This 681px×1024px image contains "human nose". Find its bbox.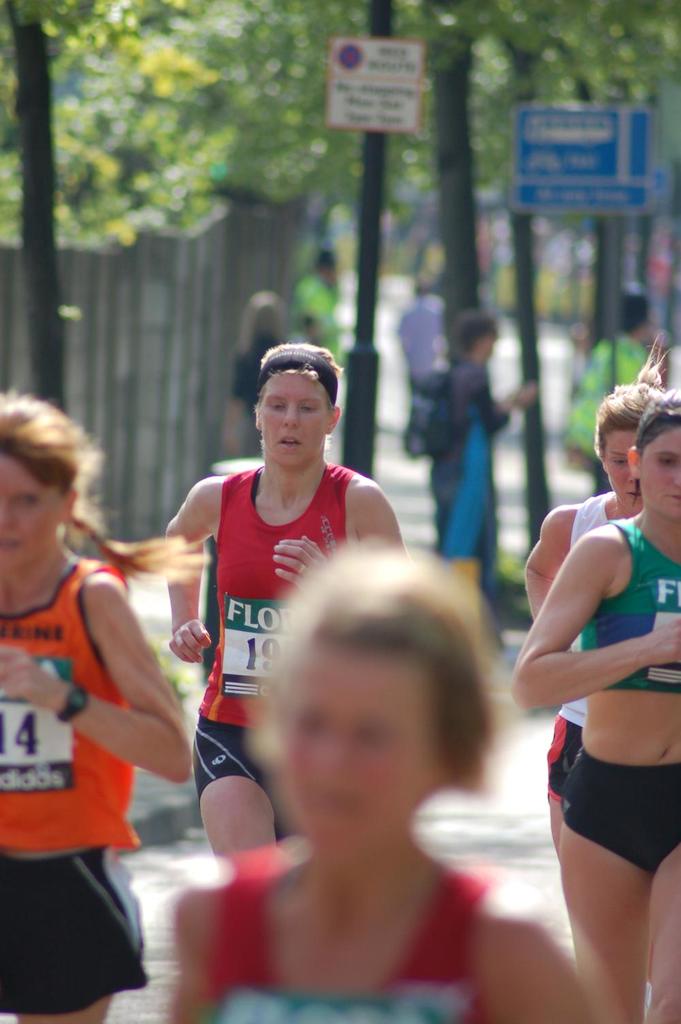
BBox(0, 497, 21, 536).
